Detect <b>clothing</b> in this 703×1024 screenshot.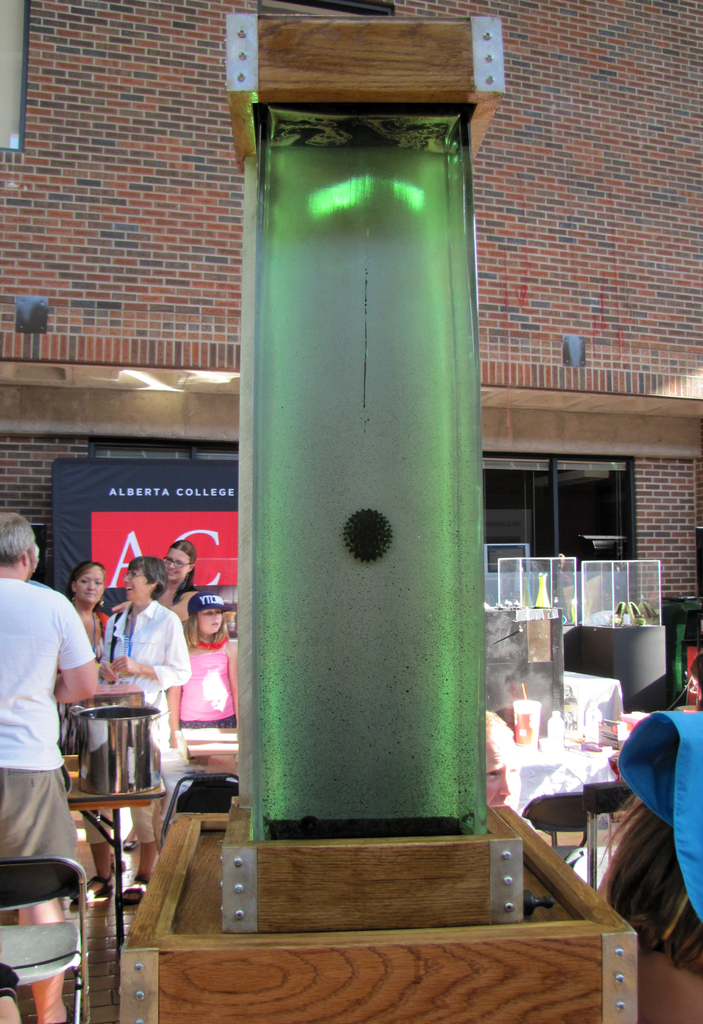
Detection: [left=65, top=601, right=115, bottom=797].
